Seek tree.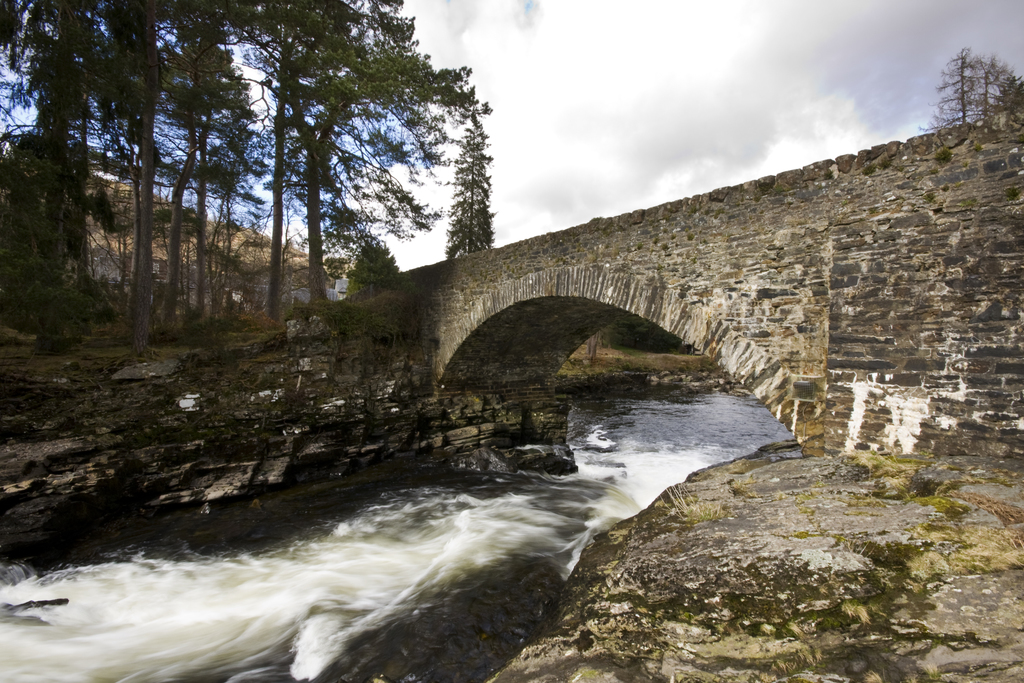
<region>355, 242, 399, 300</region>.
